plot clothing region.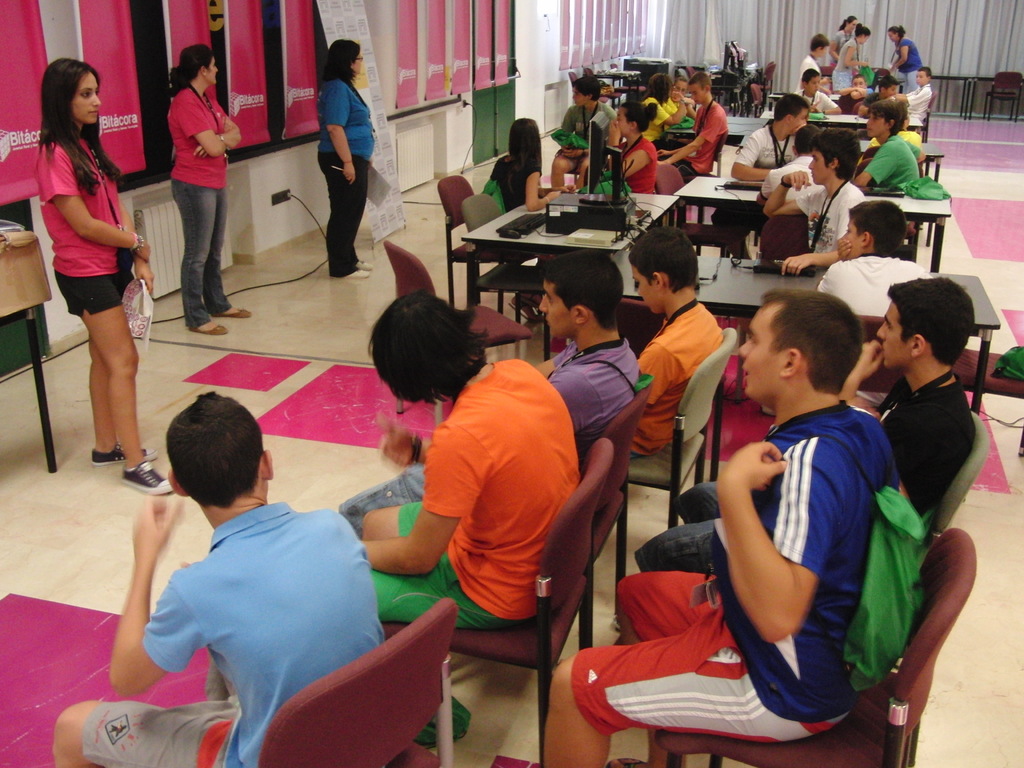
Plotted at BBox(368, 358, 578, 636).
